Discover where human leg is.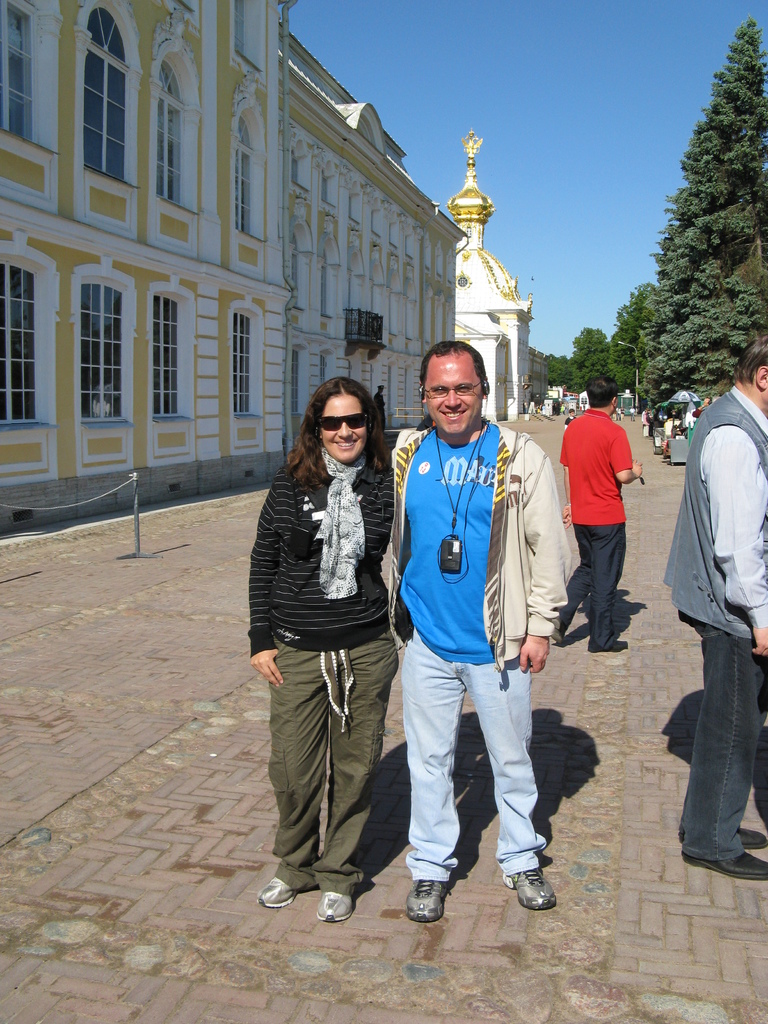
Discovered at (473,660,557,915).
